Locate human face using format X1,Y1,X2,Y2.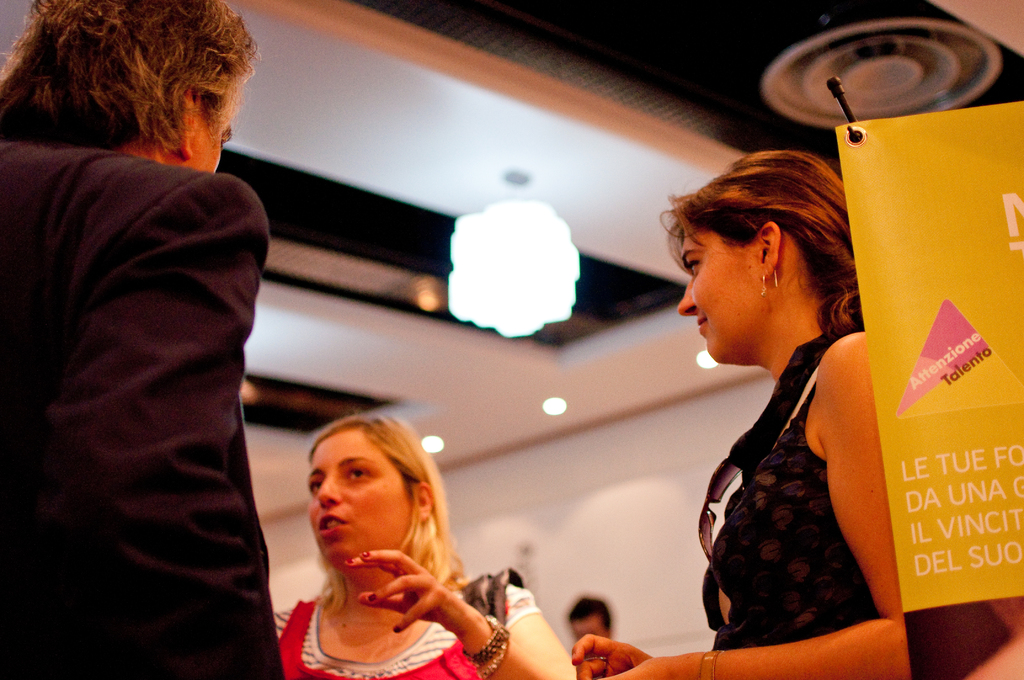
681,233,761,354.
